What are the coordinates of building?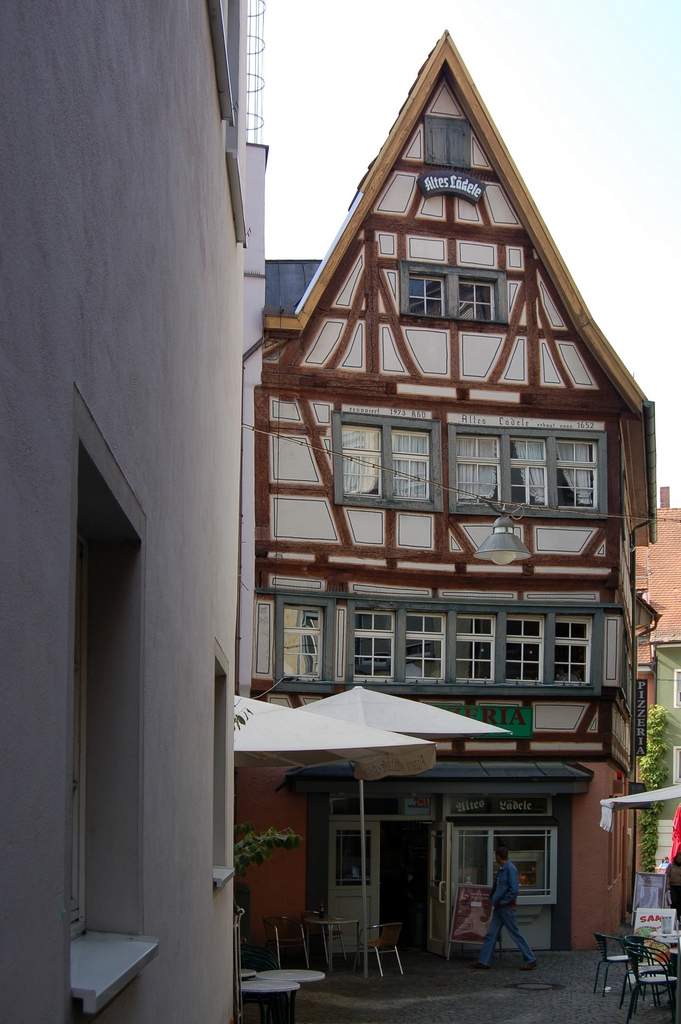
<box>240,22,650,954</box>.
